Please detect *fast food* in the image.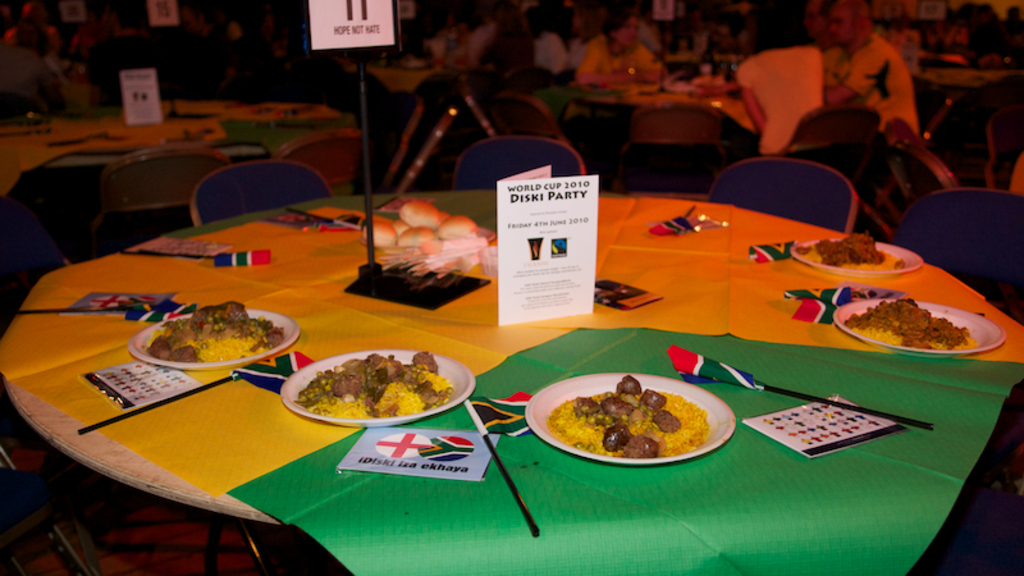
l=146, t=303, r=273, b=365.
